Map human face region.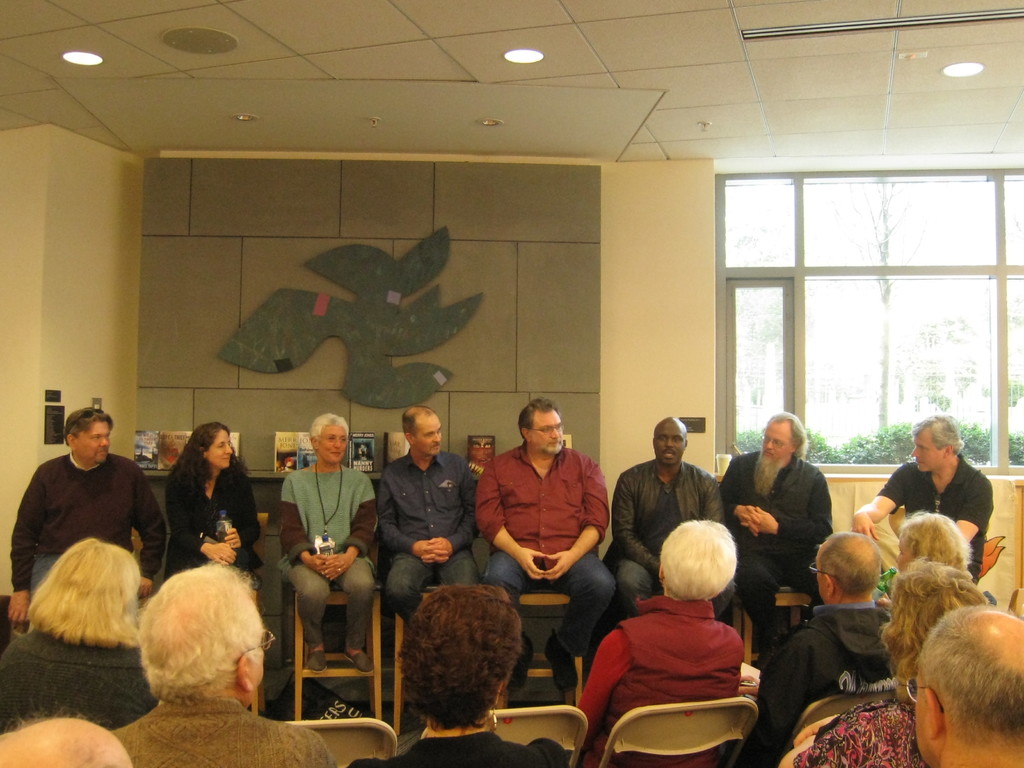
Mapped to region(913, 430, 941, 468).
